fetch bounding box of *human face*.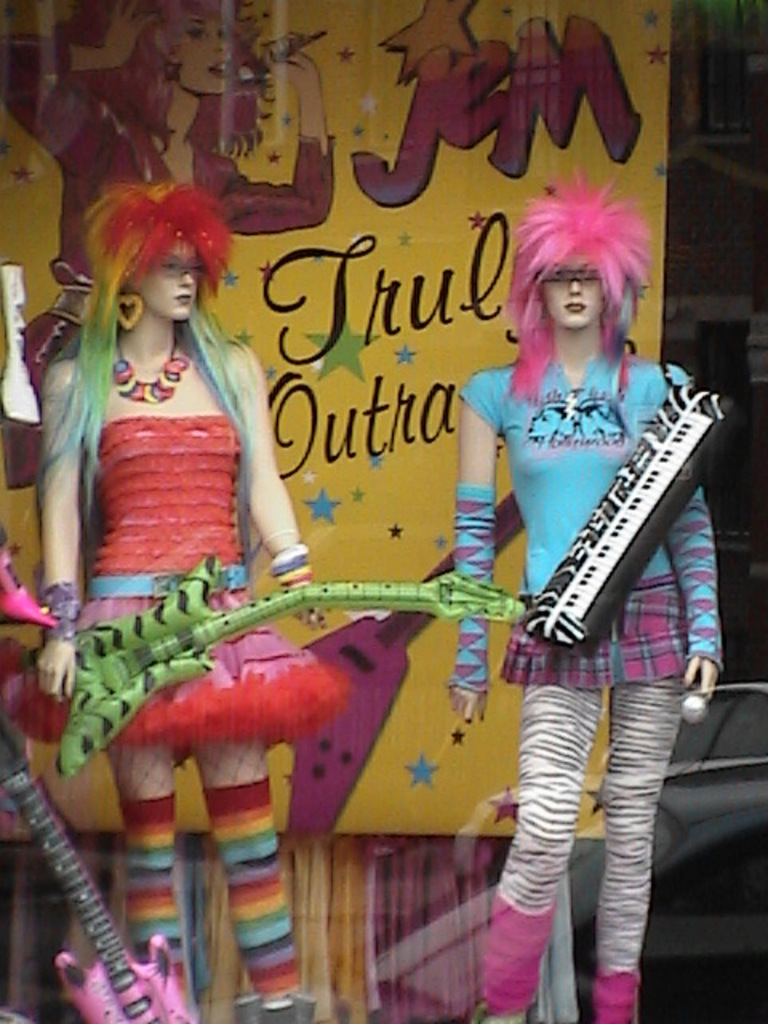
Bbox: 163,8,232,93.
